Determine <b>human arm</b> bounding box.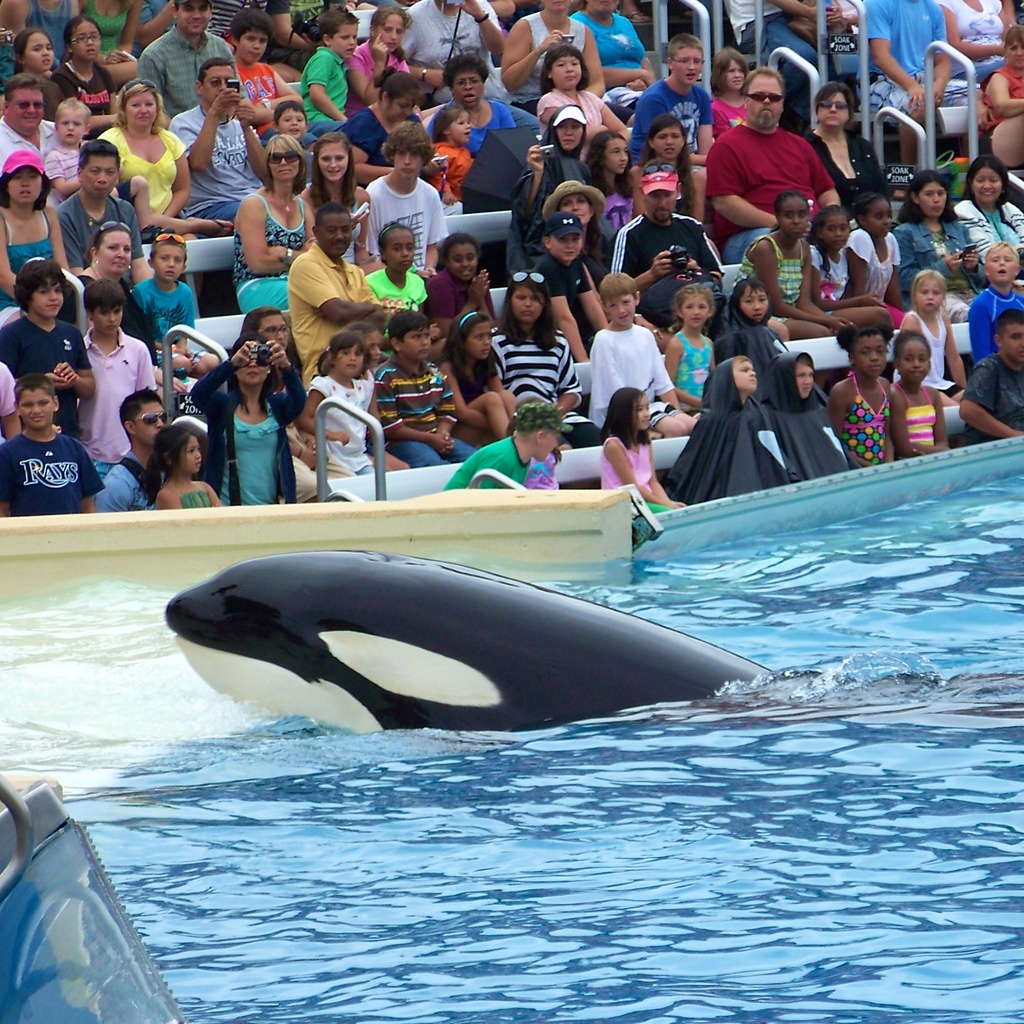
Determined: [588,330,629,423].
